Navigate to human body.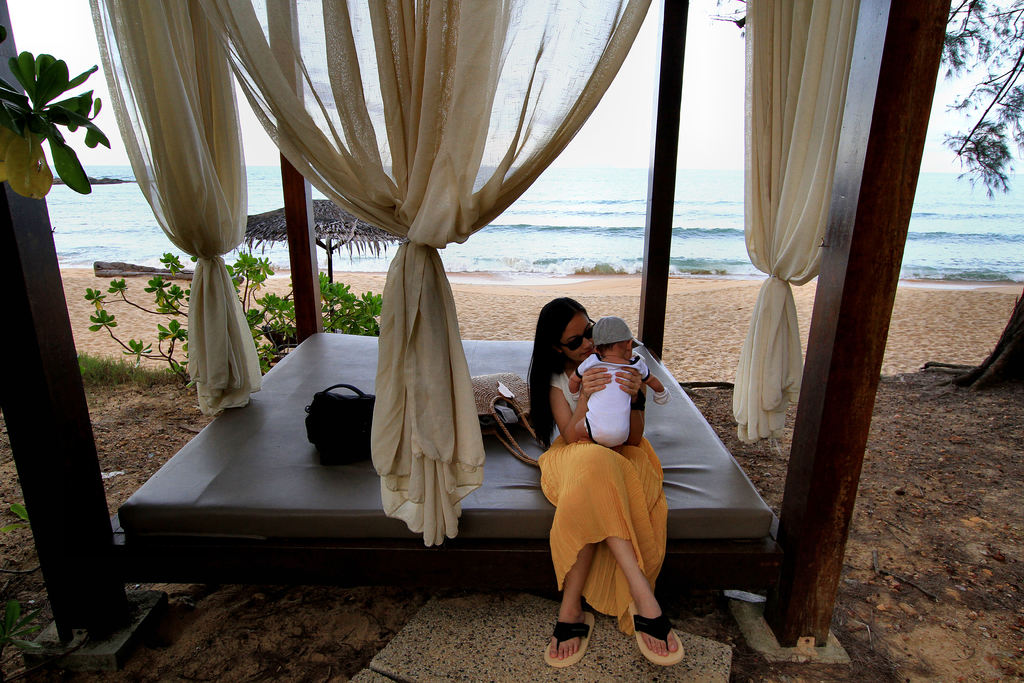
Navigation target: 524 293 676 627.
